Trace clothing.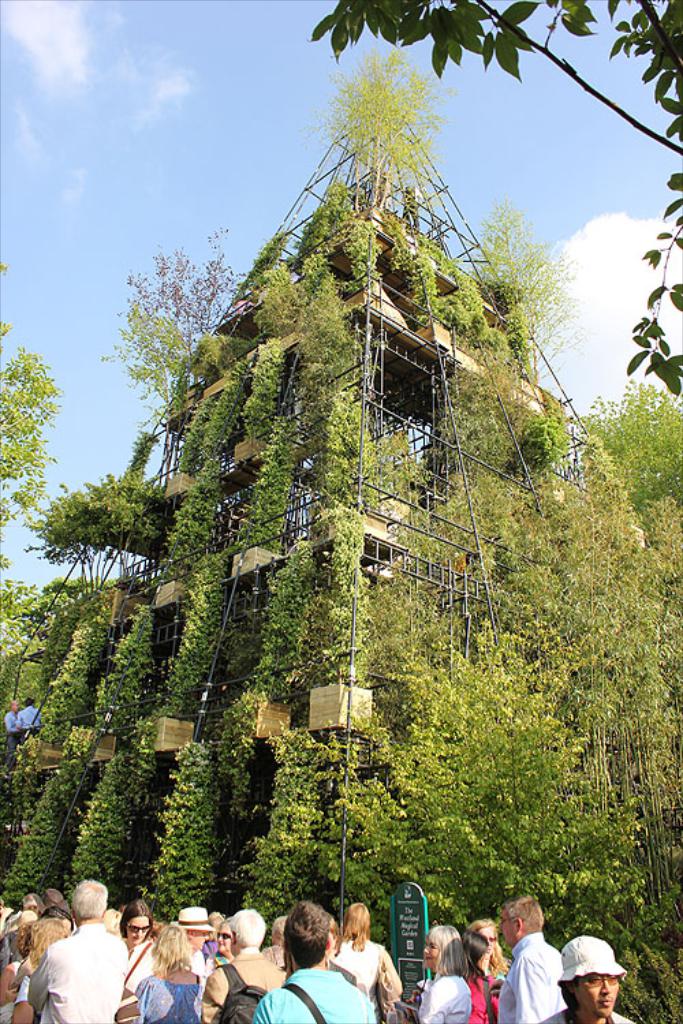
Traced to 418 971 475 1023.
